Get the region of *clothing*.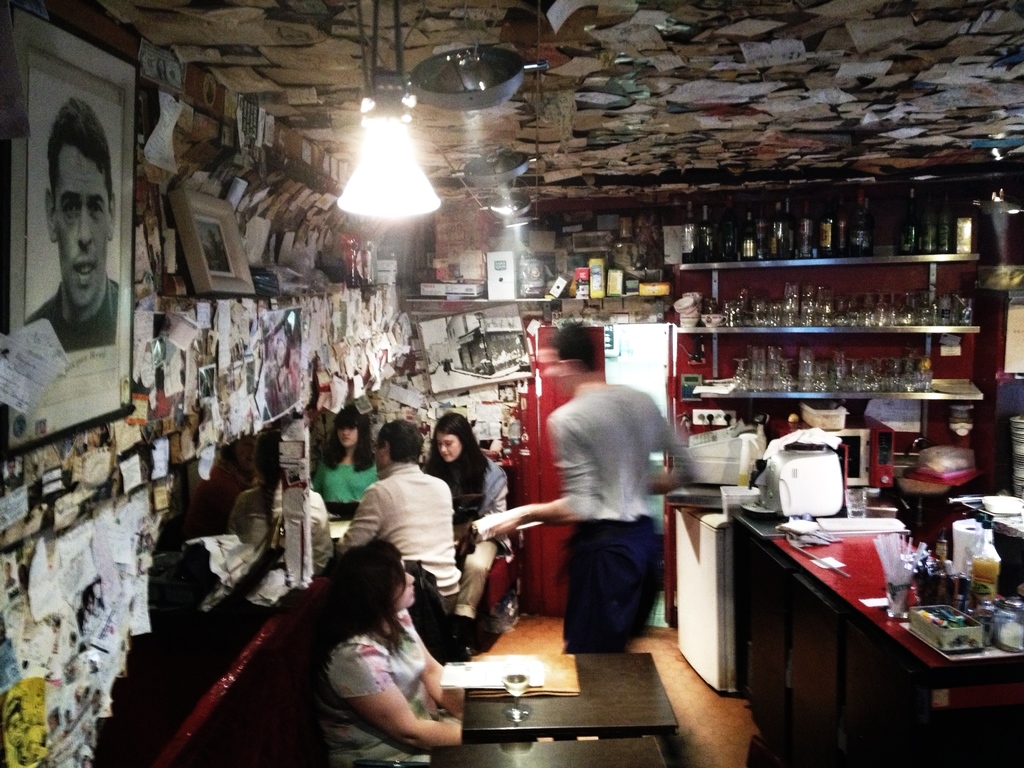
crop(25, 271, 115, 351).
